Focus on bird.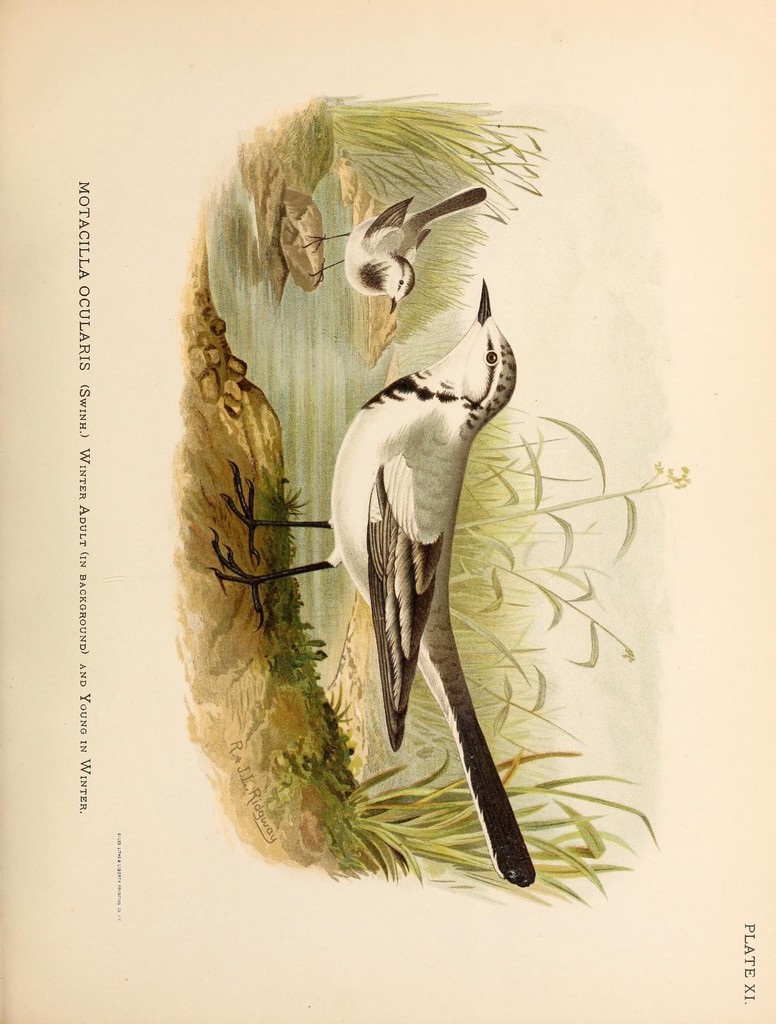
Focused at BBox(219, 129, 606, 879).
